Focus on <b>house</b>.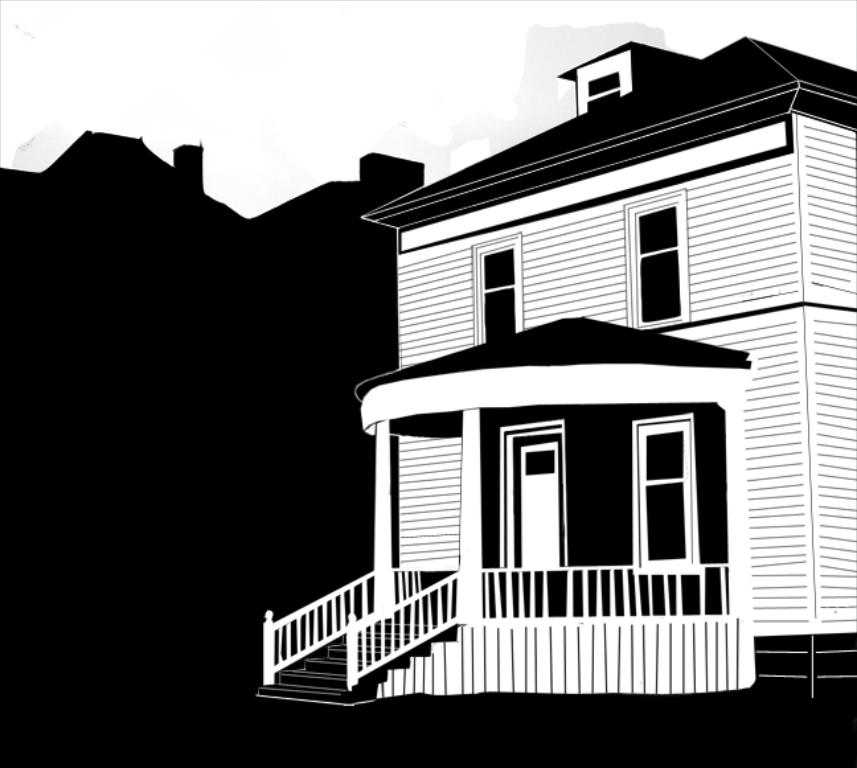
Focused at (left=1, top=124, right=425, bottom=767).
